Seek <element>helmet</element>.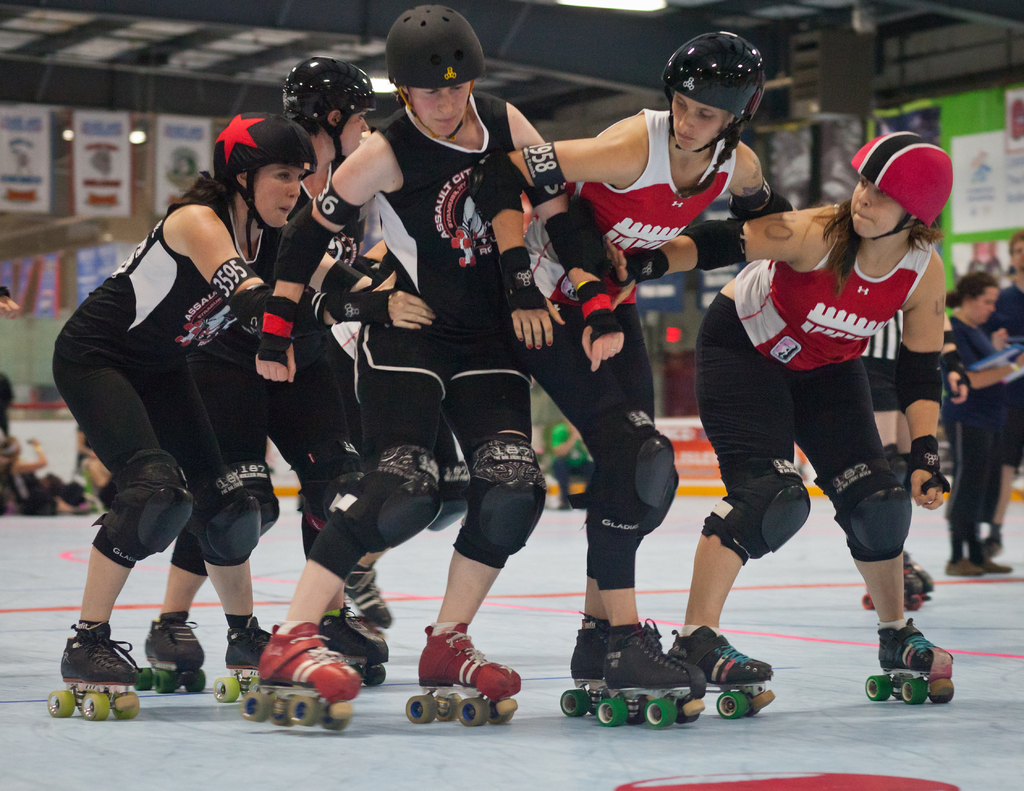
664/25/780/173.
